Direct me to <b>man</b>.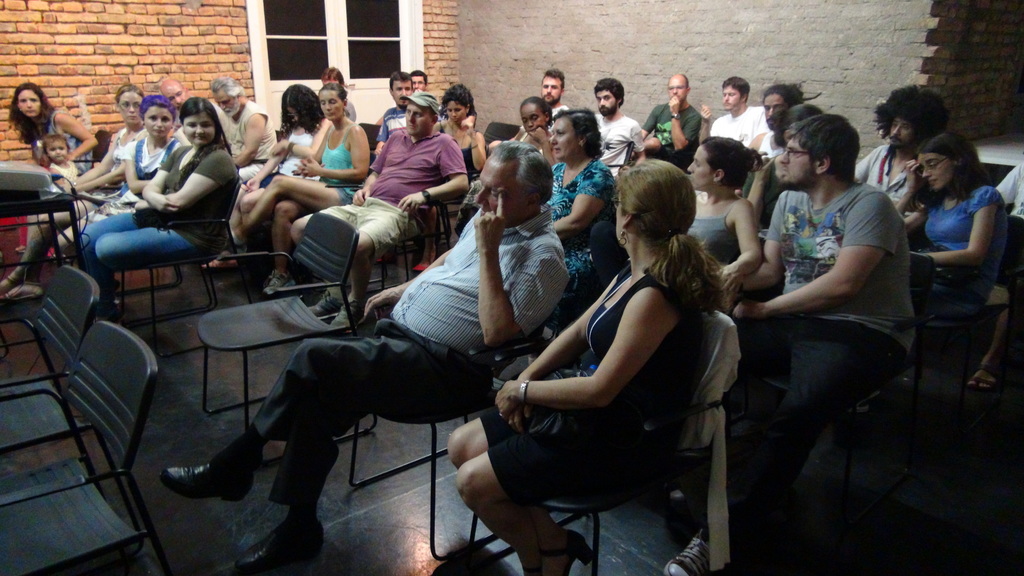
Direction: (left=762, top=76, right=807, bottom=155).
